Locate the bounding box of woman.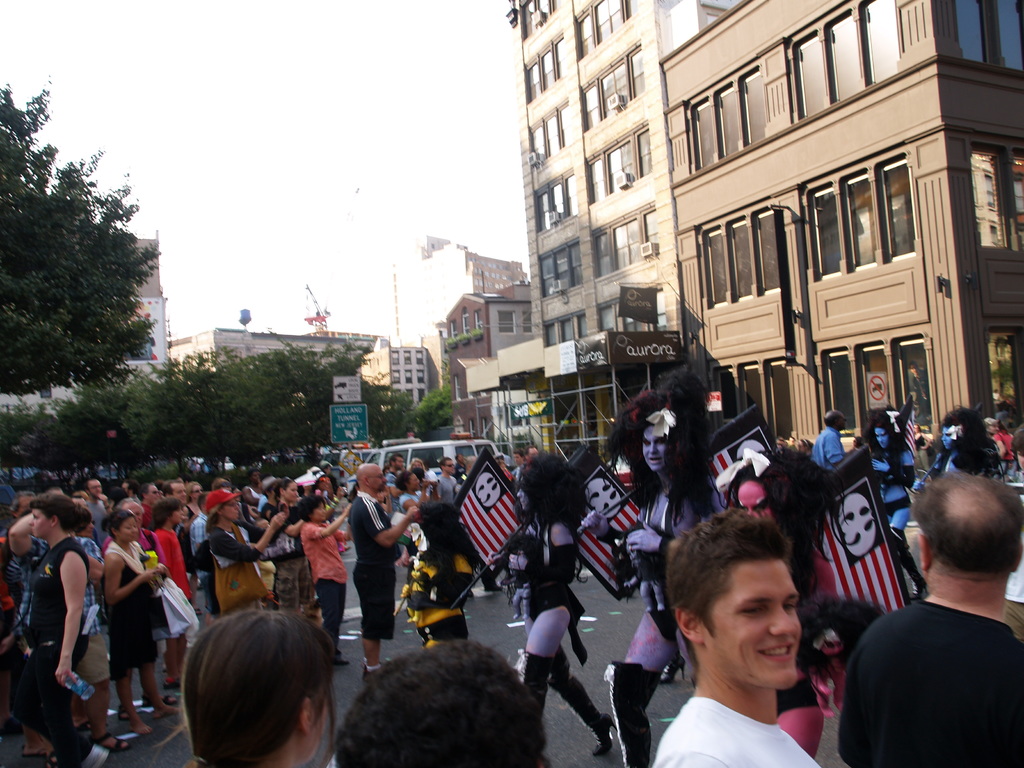
Bounding box: detection(181, 479, 205, 590).
